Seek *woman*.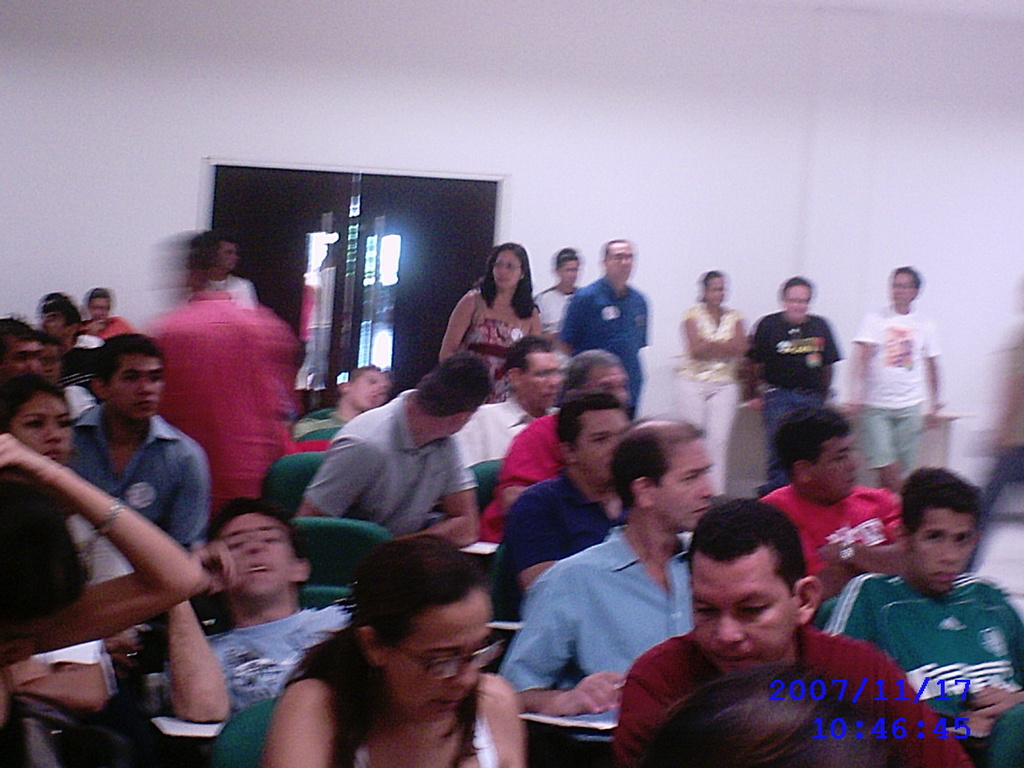
x1=264 y1=534 x2=522 y2=767.
